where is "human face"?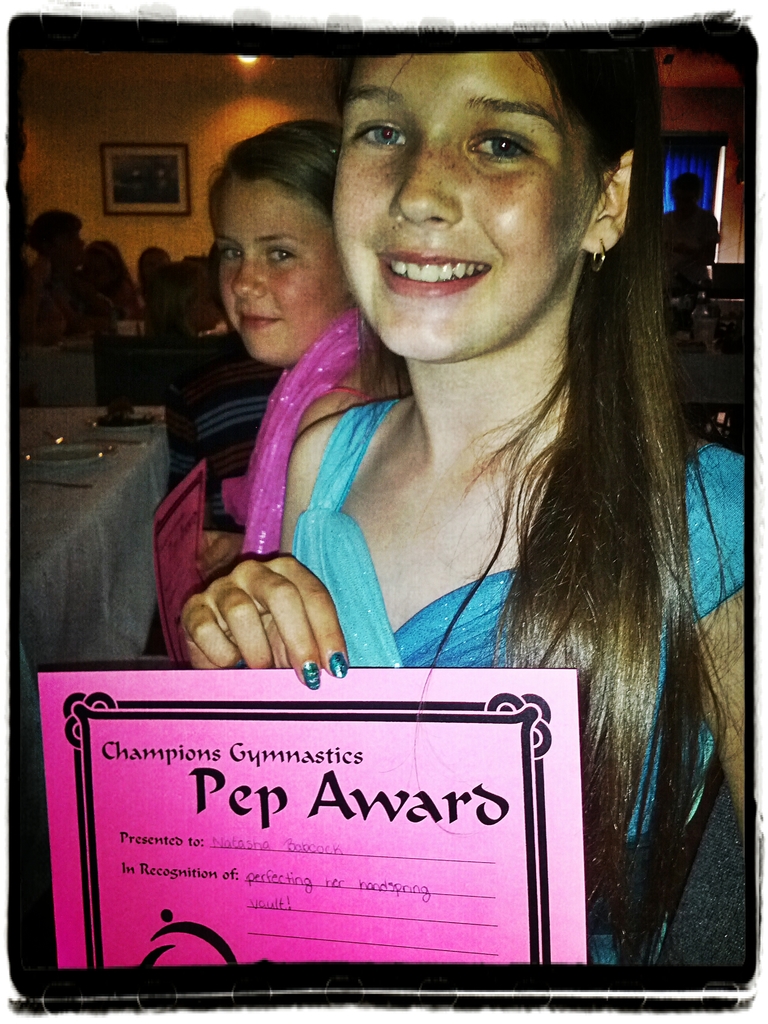
216, 175, 343, 359.
